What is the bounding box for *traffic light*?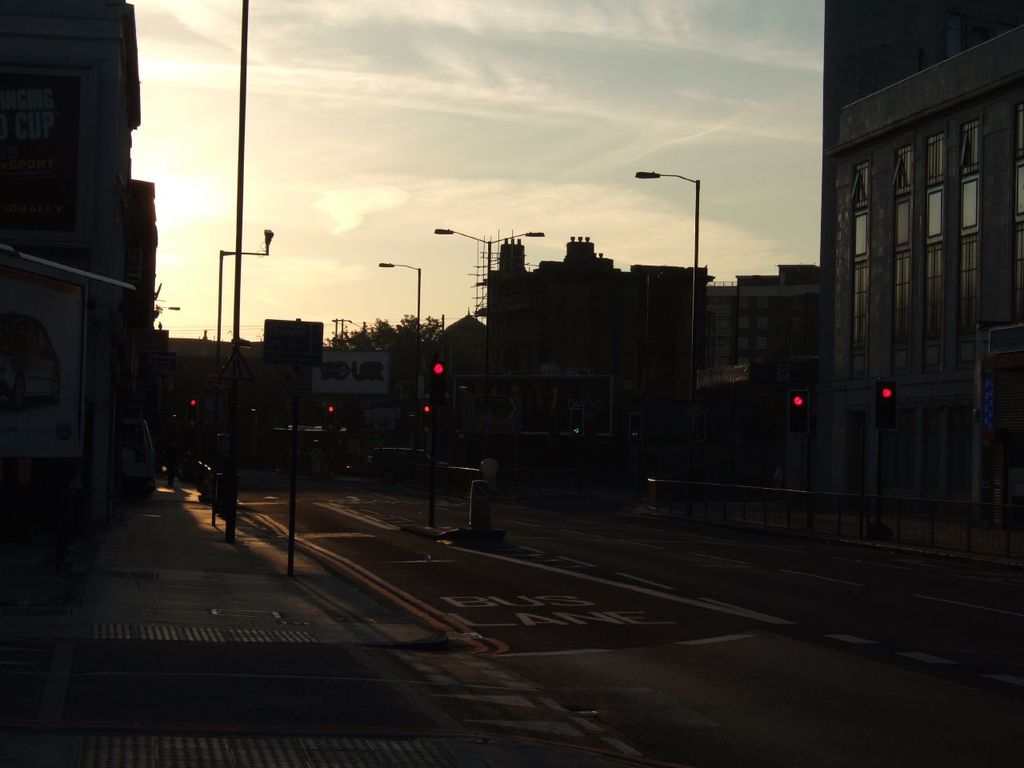
422 404 434 422.
